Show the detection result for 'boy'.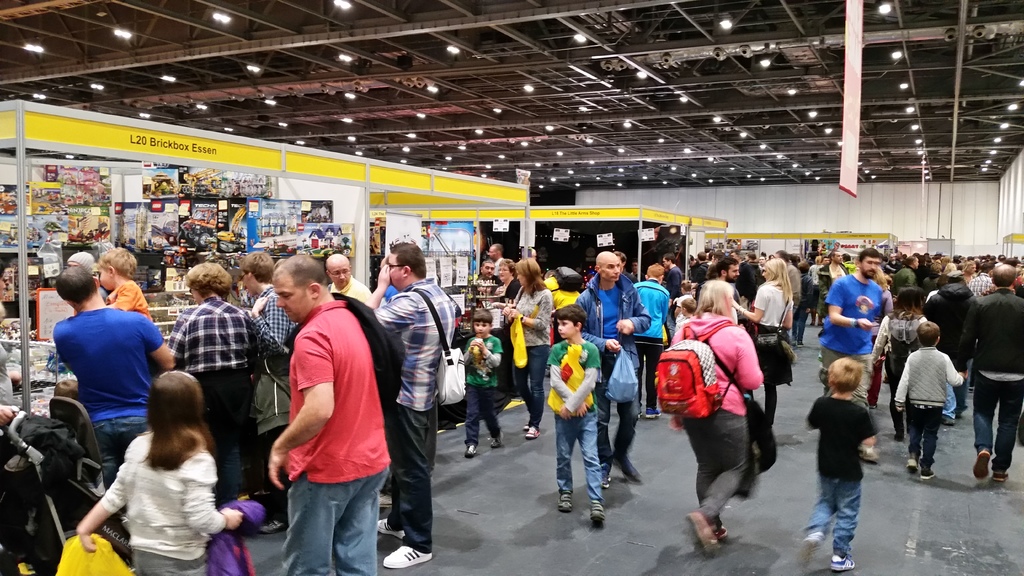
BBox(804, 337, 887, 572).
